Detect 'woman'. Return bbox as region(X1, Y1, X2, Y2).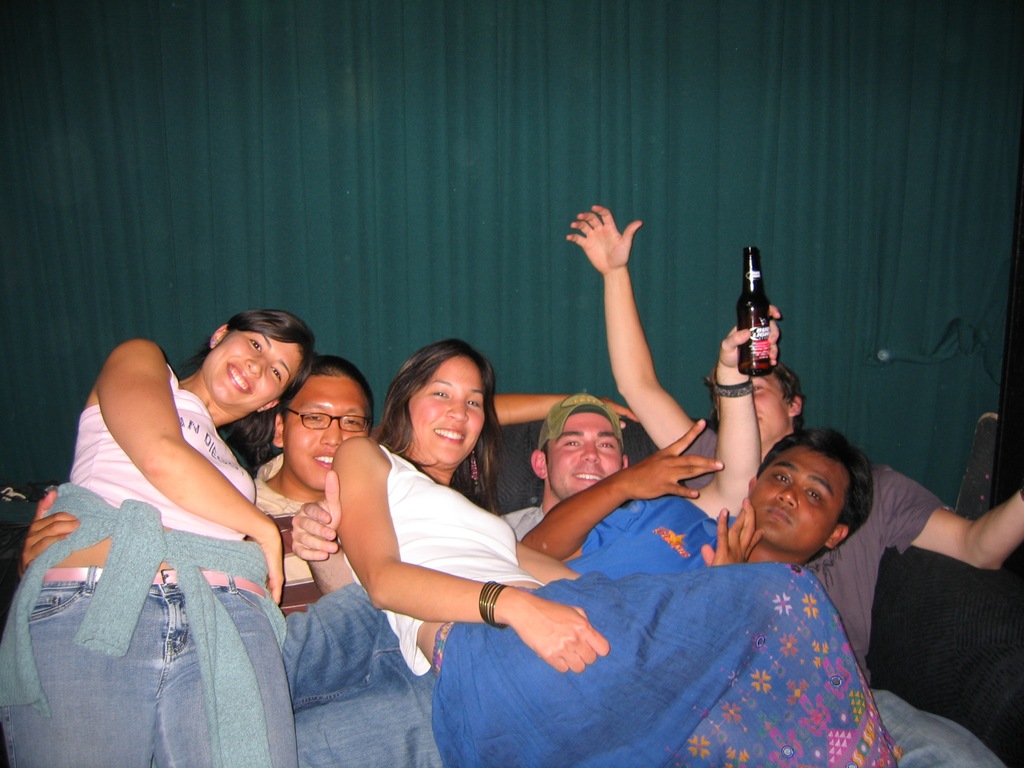
region(325, 342, 890, 767).
